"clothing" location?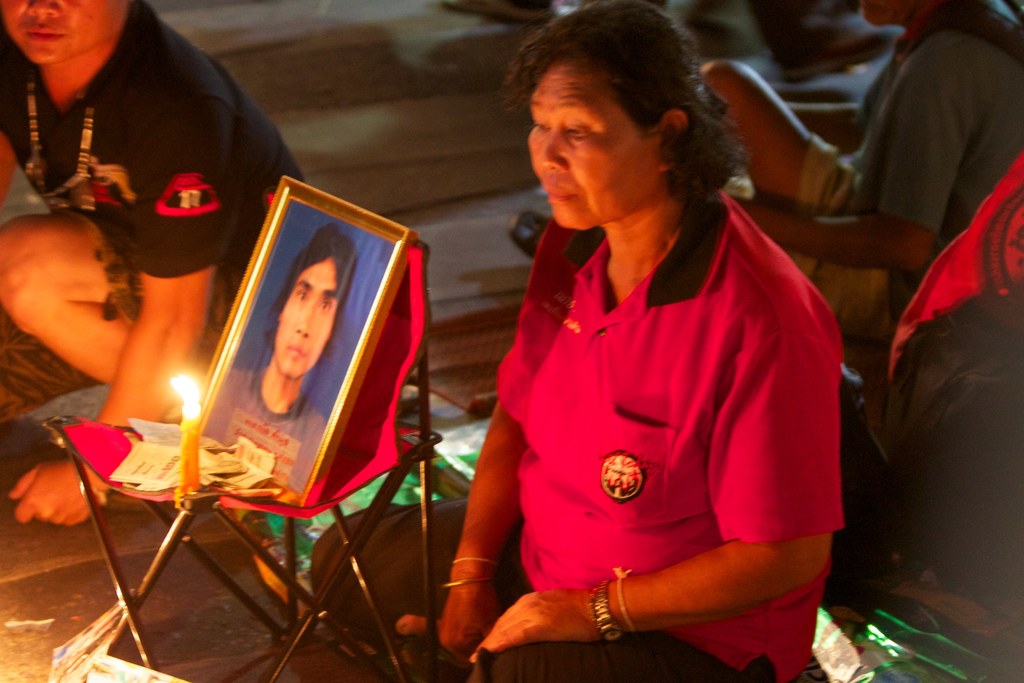
476:159:835:656
